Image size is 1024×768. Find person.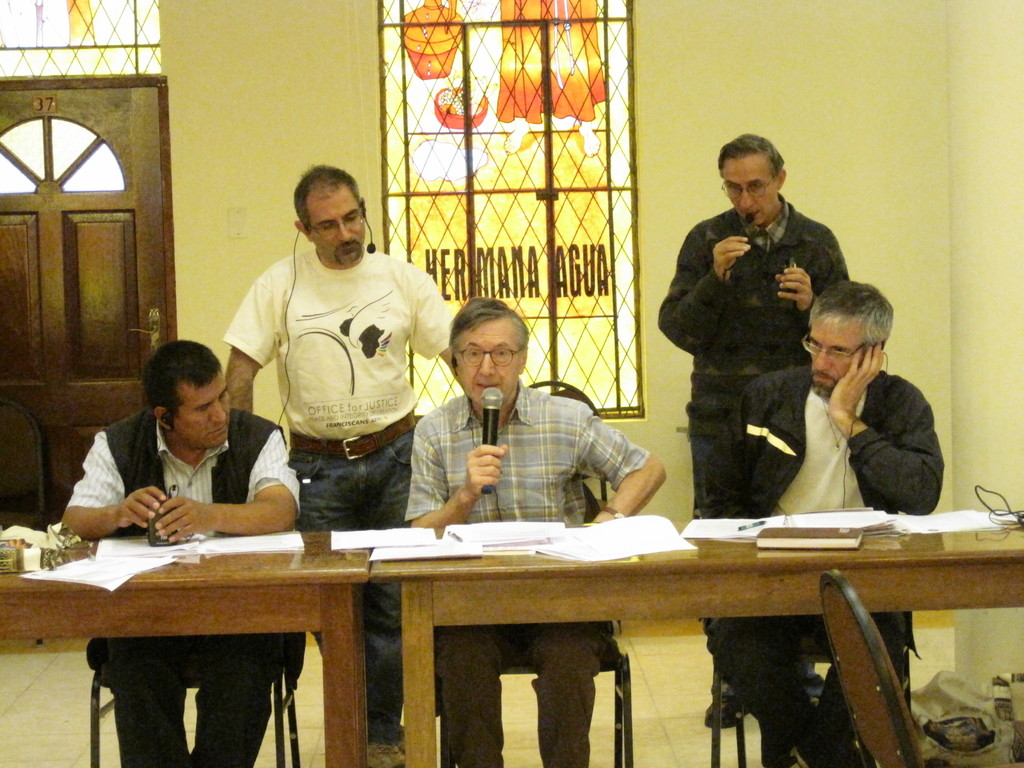
Rect(227, 159, 463, 767).
